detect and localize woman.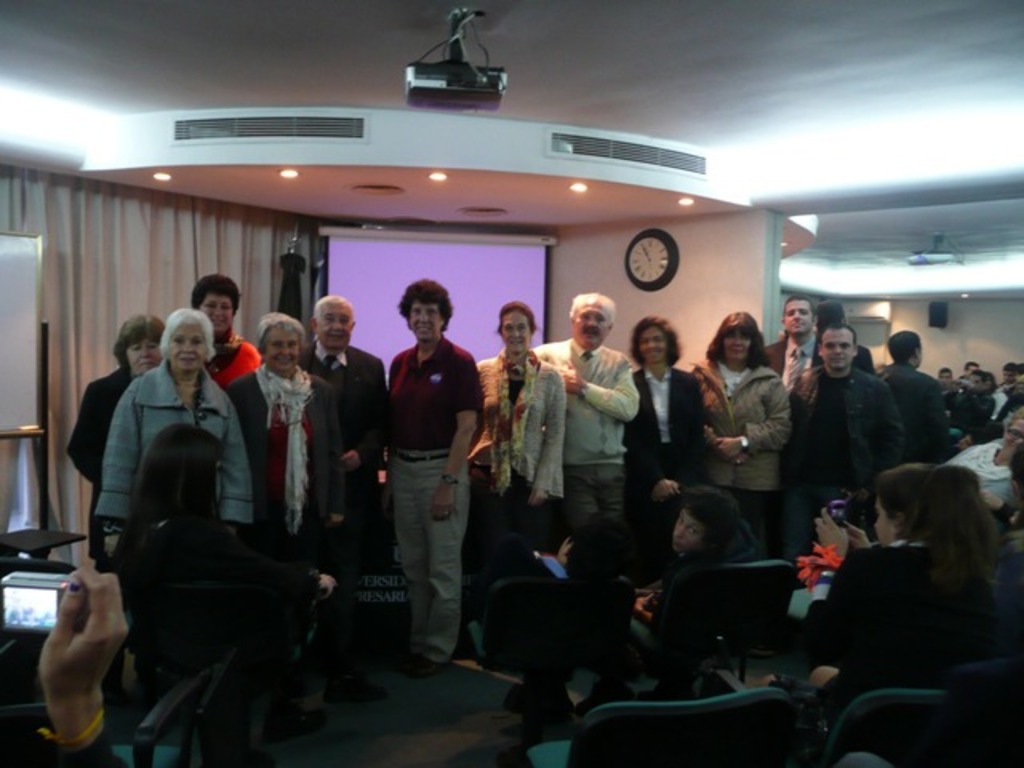
Localized at [x1=61, y1=312, x2=162, y2=576].
